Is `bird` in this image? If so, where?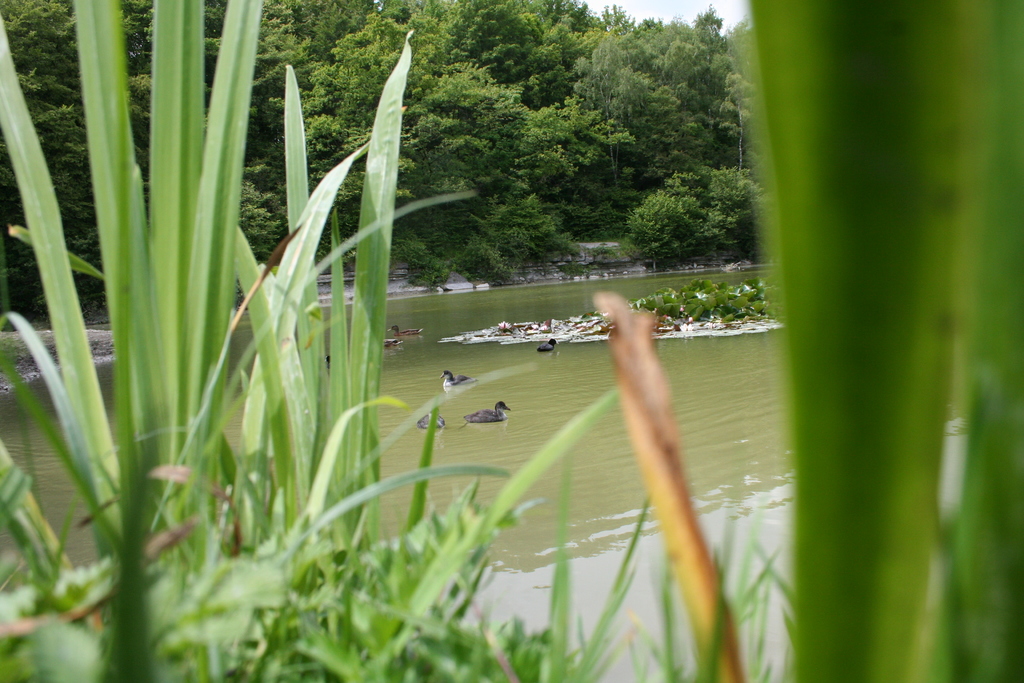
Yes, at detection(536, 334, 561, 354).
